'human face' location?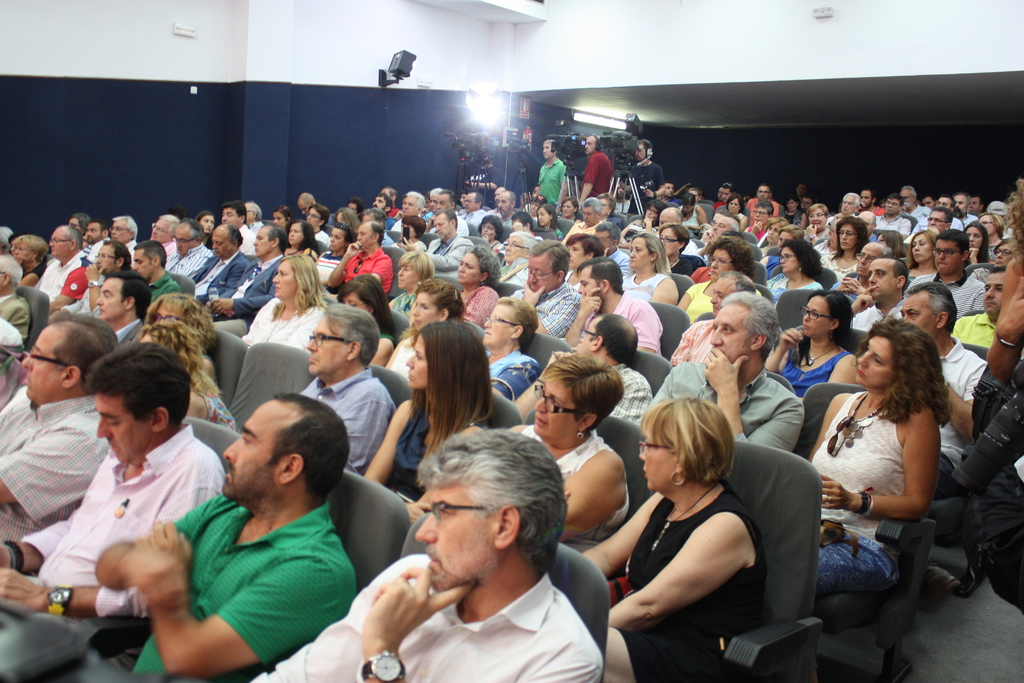
bbox=[932, 238, 962, 274]
